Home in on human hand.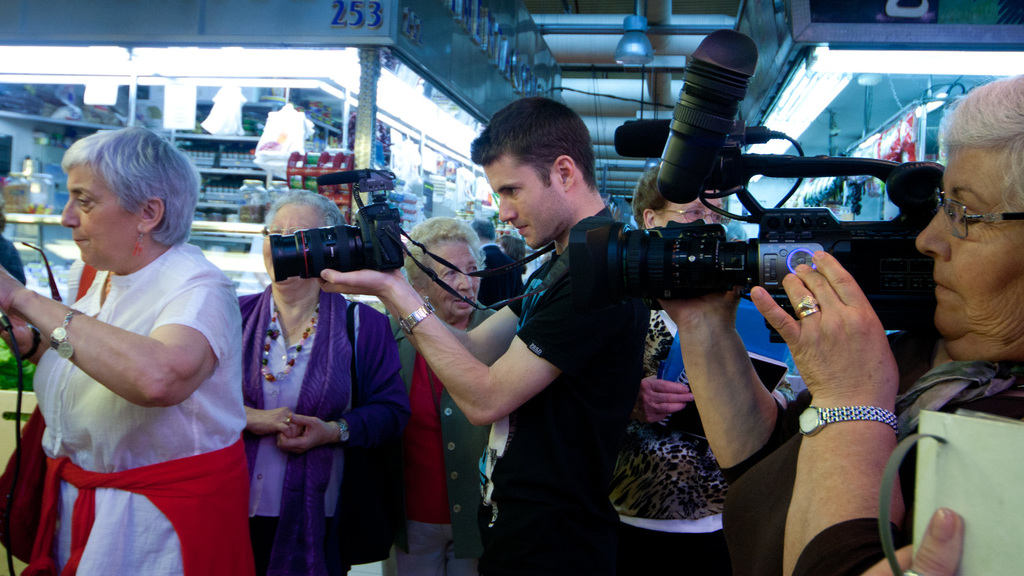
Homed in at x1=249, y1=408, x2=308, y2=439.
